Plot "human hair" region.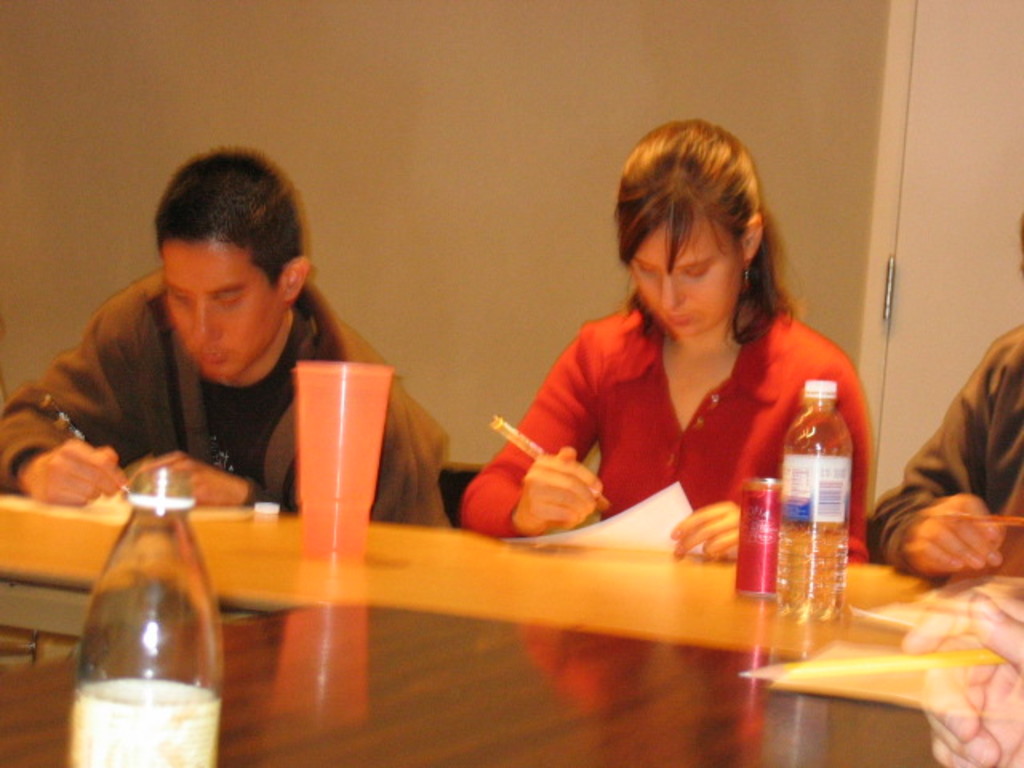
Plotted at box=[605, 123, 778, 336].
